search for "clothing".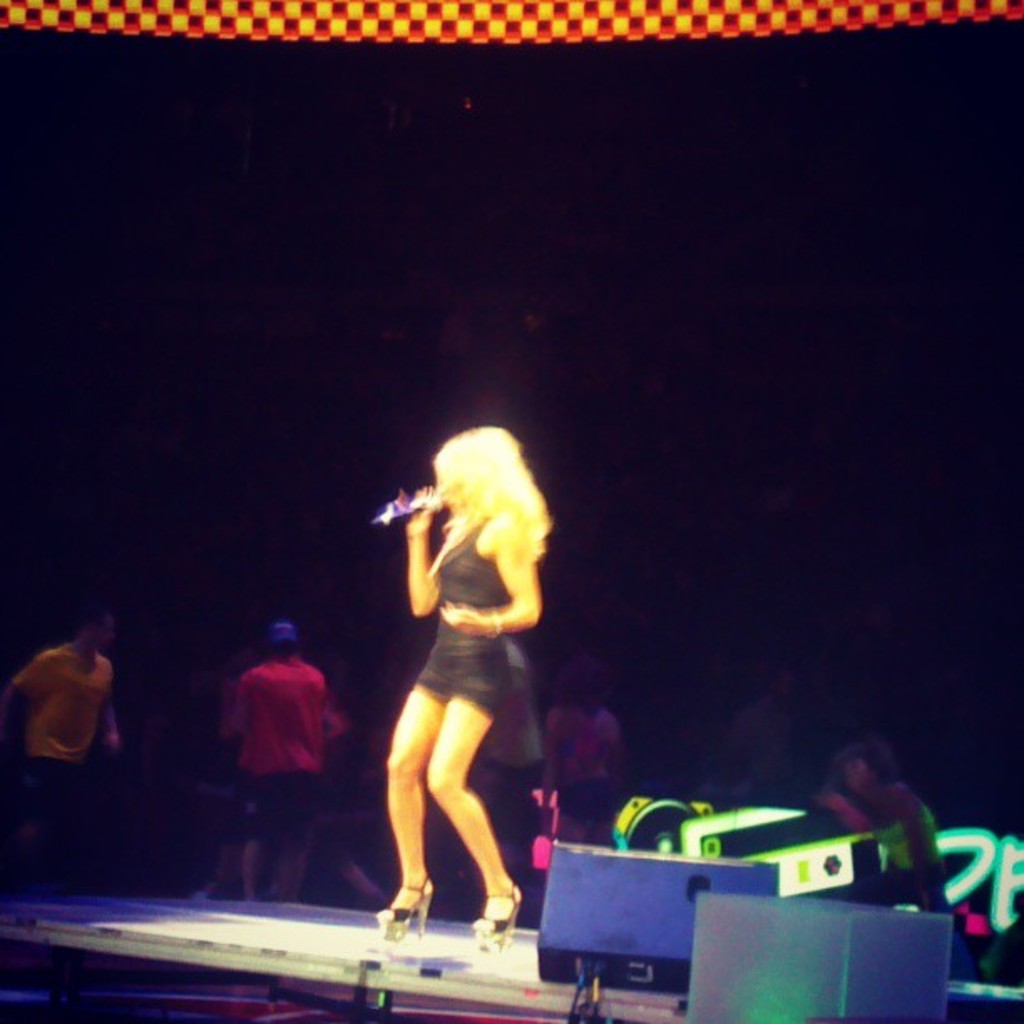
Found at l=0, t=639, r=92, b=778.
